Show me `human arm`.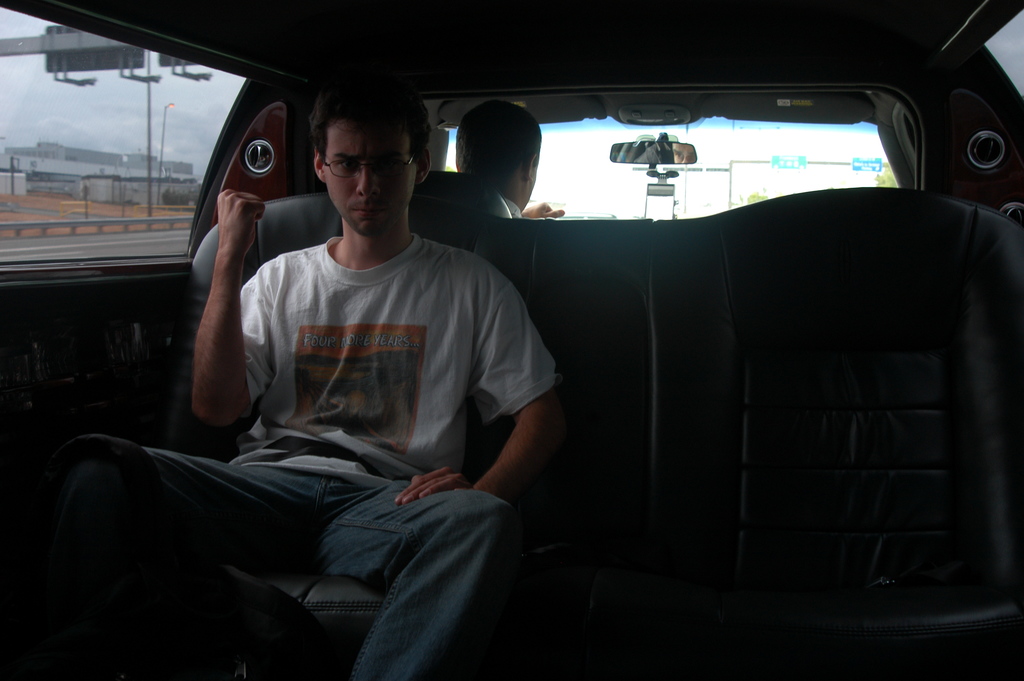
`human arm` is here: region(173, 172, 268, 456).
